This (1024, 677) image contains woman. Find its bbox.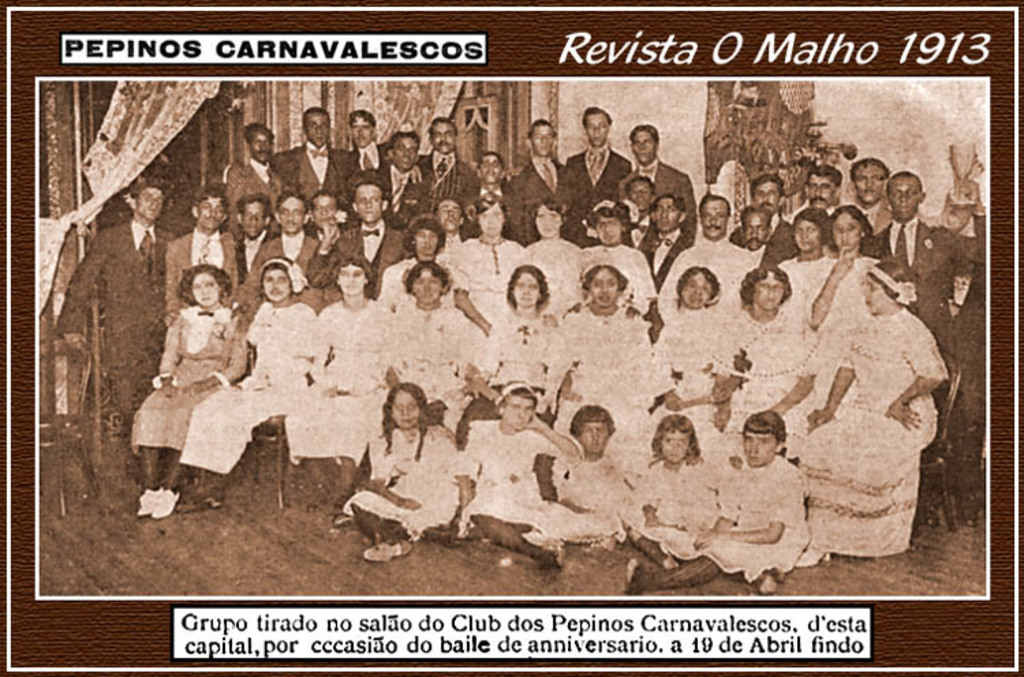
(left=774, top=217, right=838, bottom=303).
